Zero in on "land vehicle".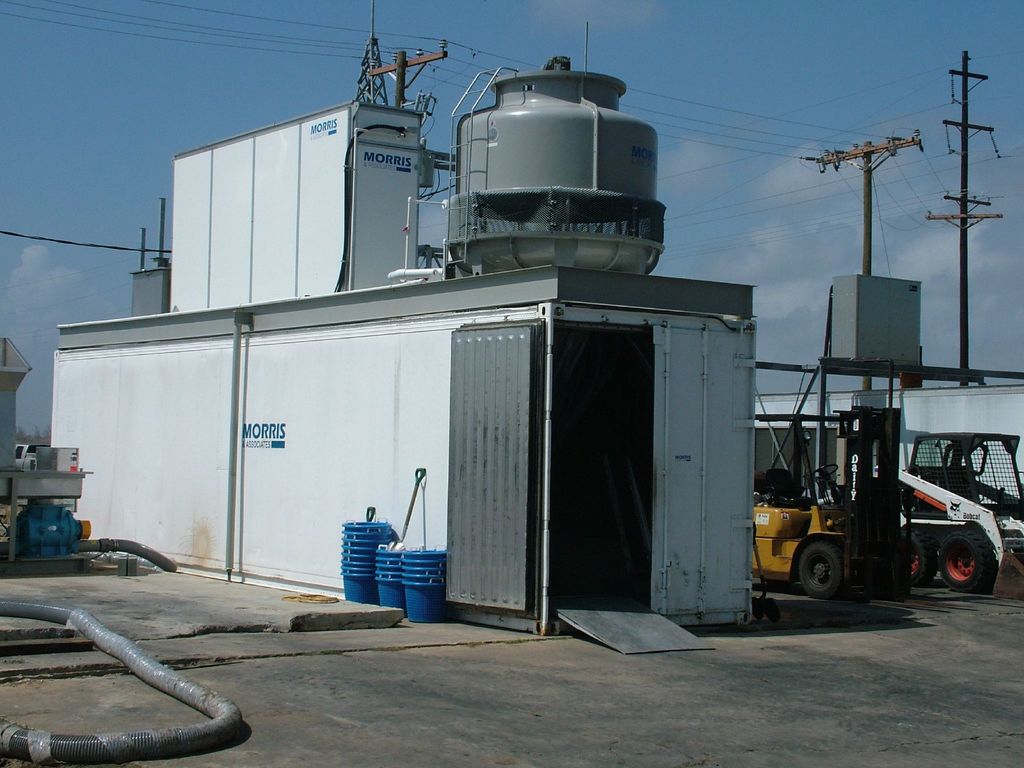
Zeroed in: locate(752, 460, 855, 600).
